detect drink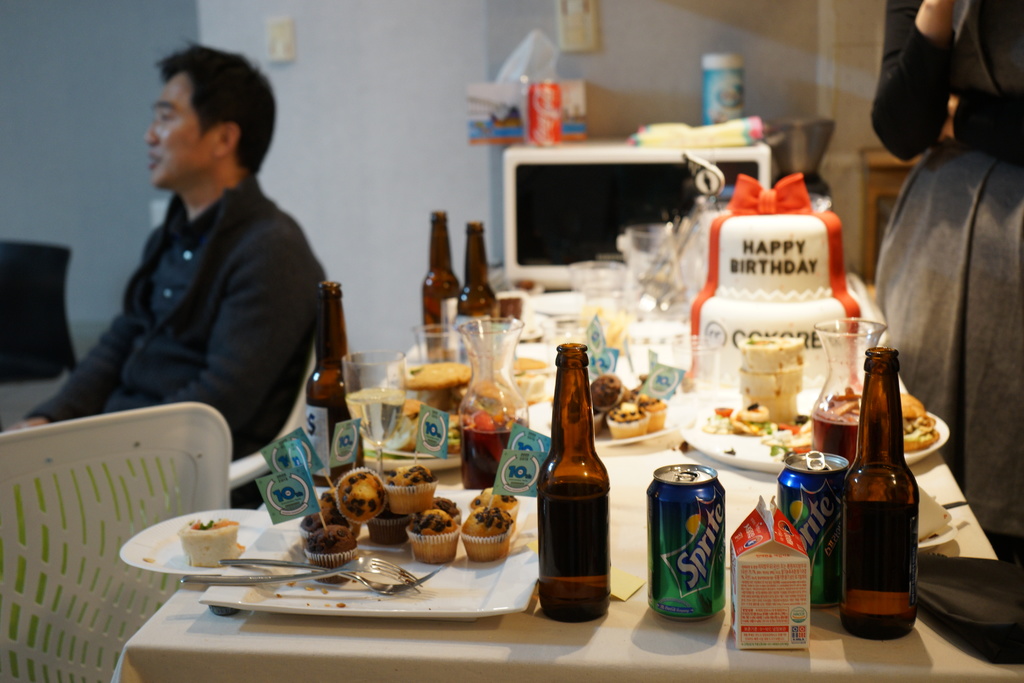
pyautogui.locateOnScreen(421, 292, 458, 356)
